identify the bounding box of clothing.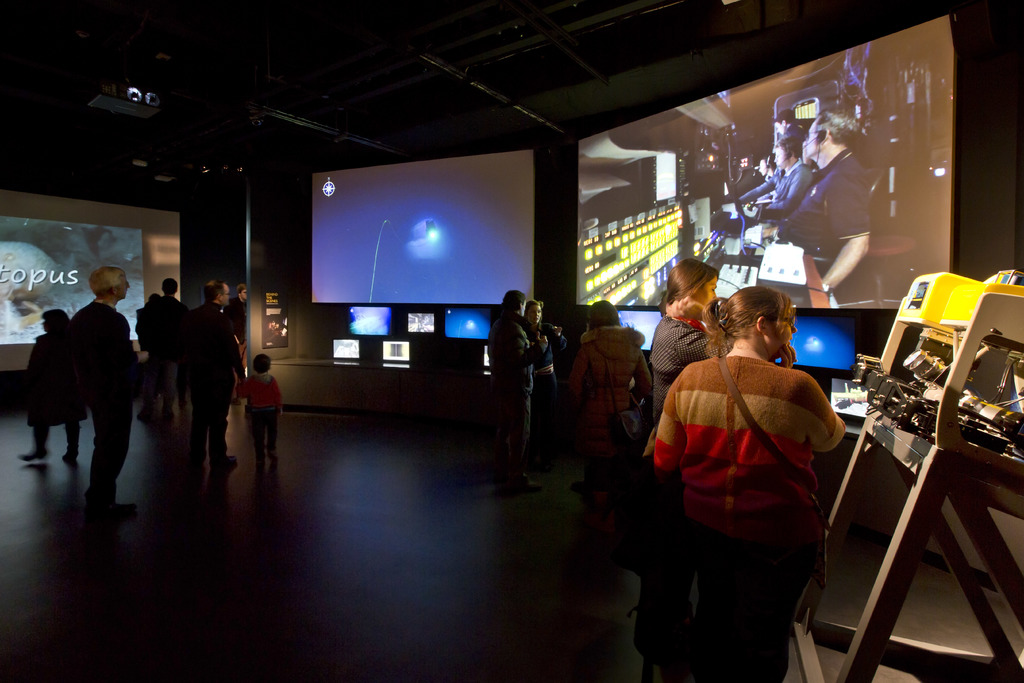
(650, 317, 724, 648).
